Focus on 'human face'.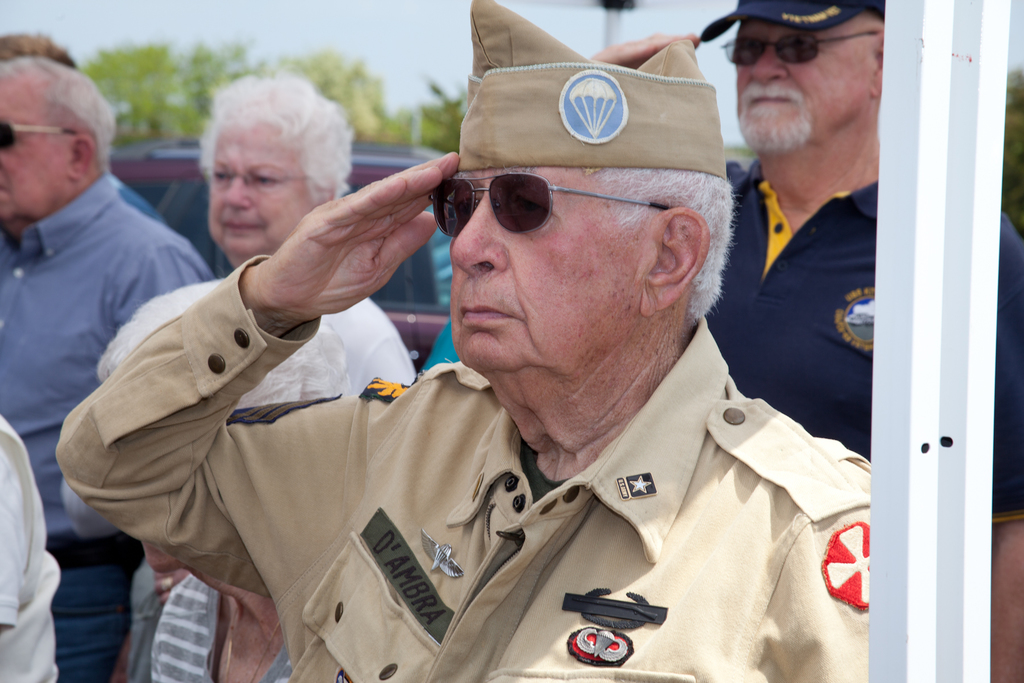
Focused at [0,65,66,218].
